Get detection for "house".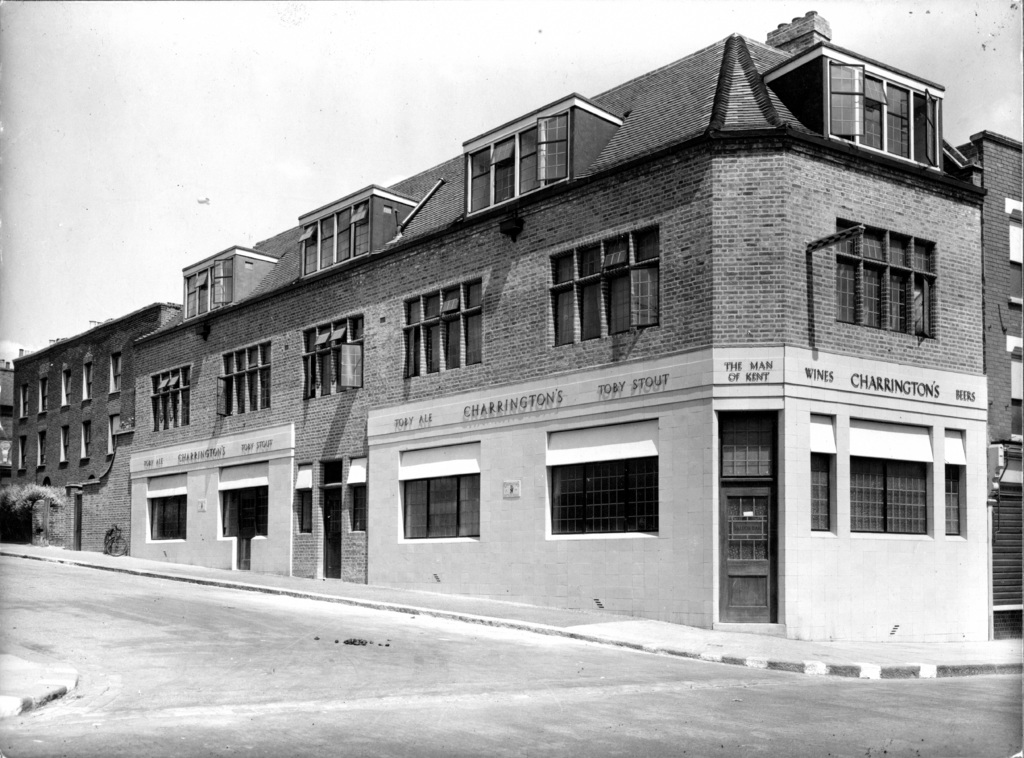
Detection: rect(957, 127, 1023, 641).
